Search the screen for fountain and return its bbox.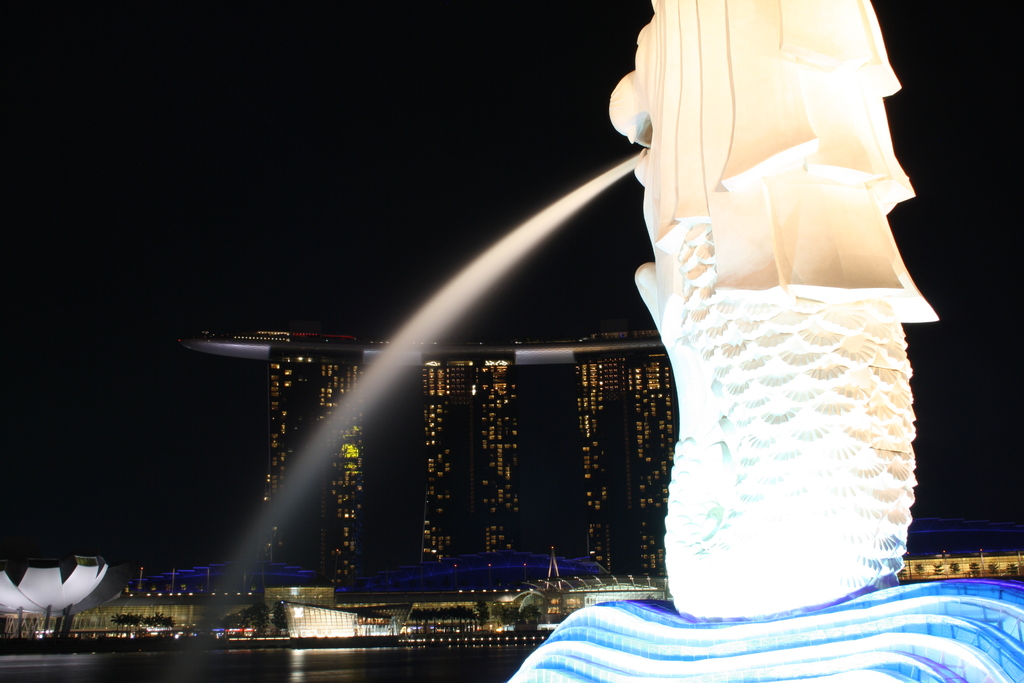
Found: 163,0,945,682.
